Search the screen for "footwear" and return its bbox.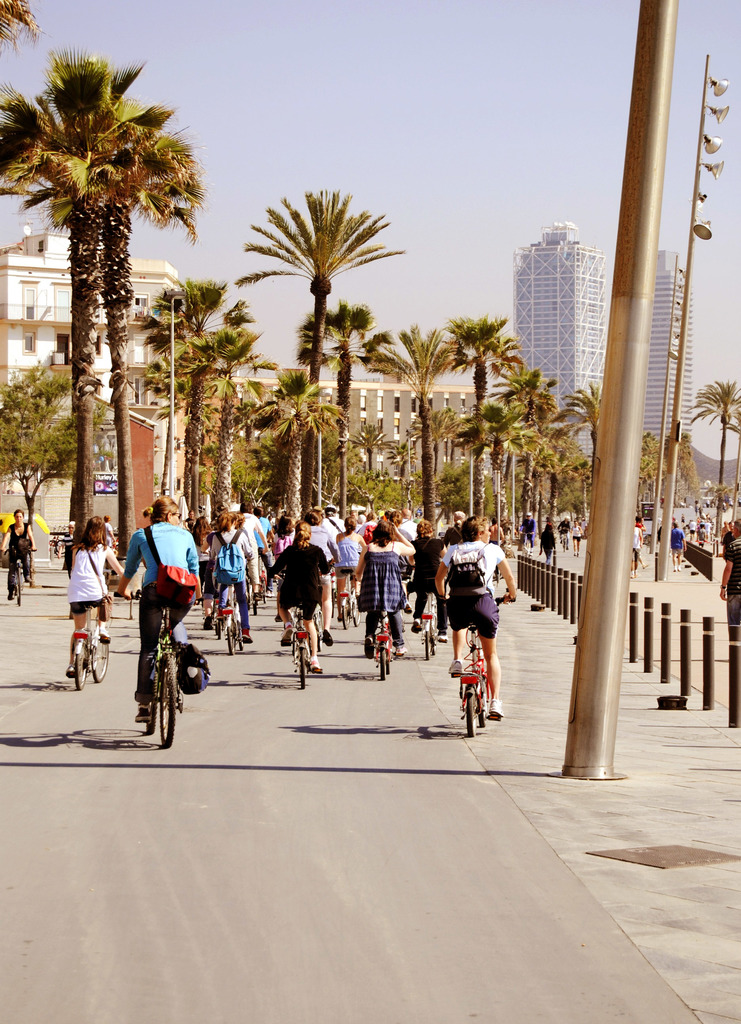
Found: [448, 657, 462, 676].
